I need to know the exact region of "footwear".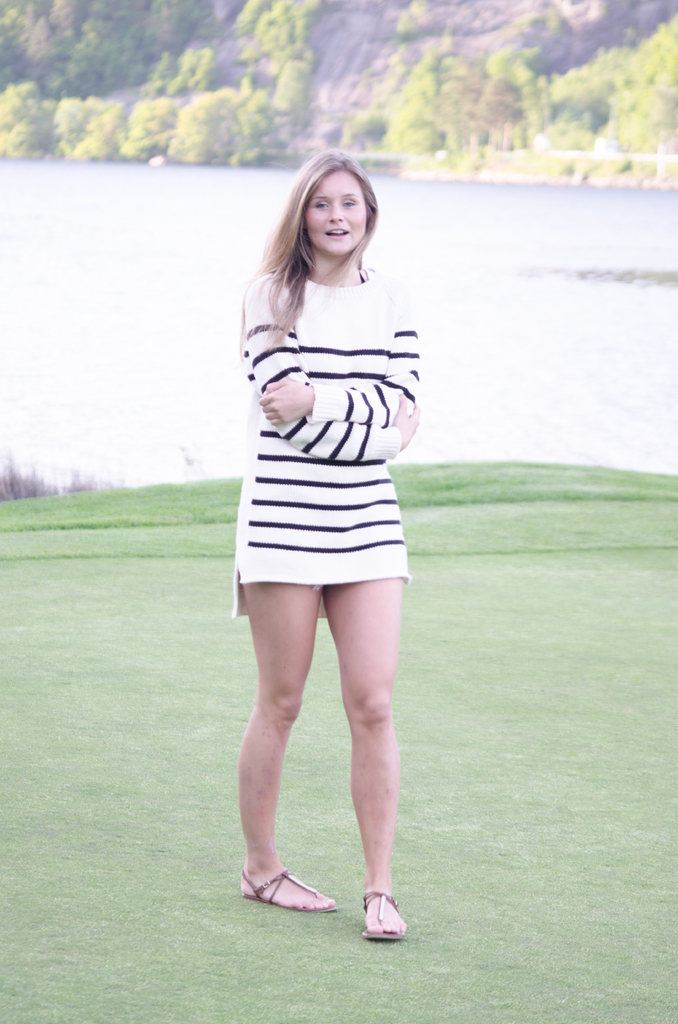
Region: Rect(350, 896, 408, 938).
